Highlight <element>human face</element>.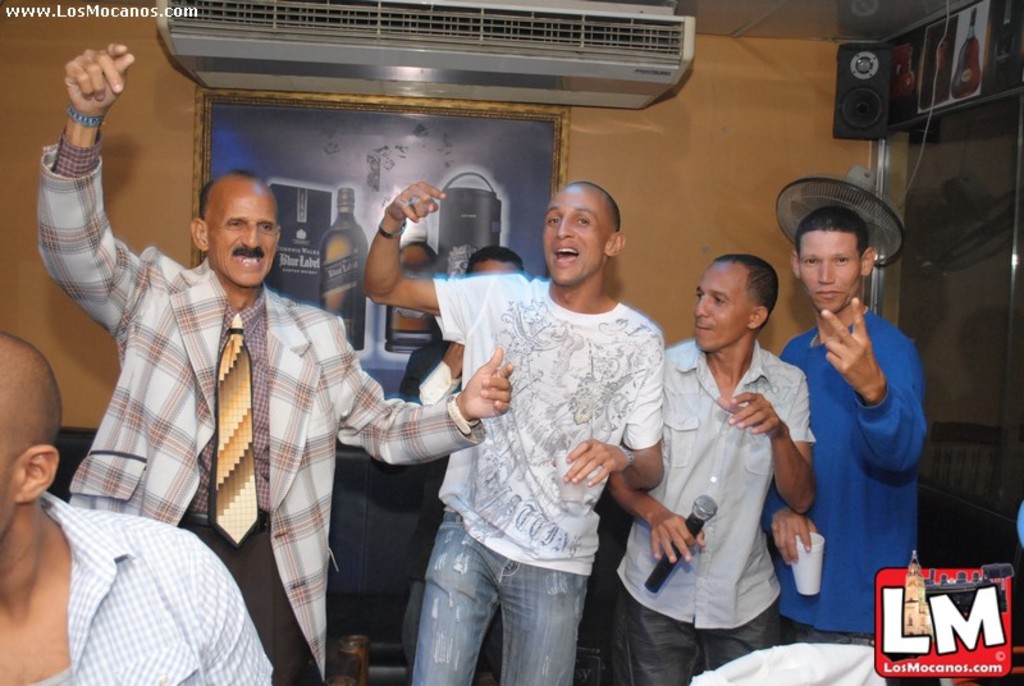
Highlighted region: 206 182 278 284.
